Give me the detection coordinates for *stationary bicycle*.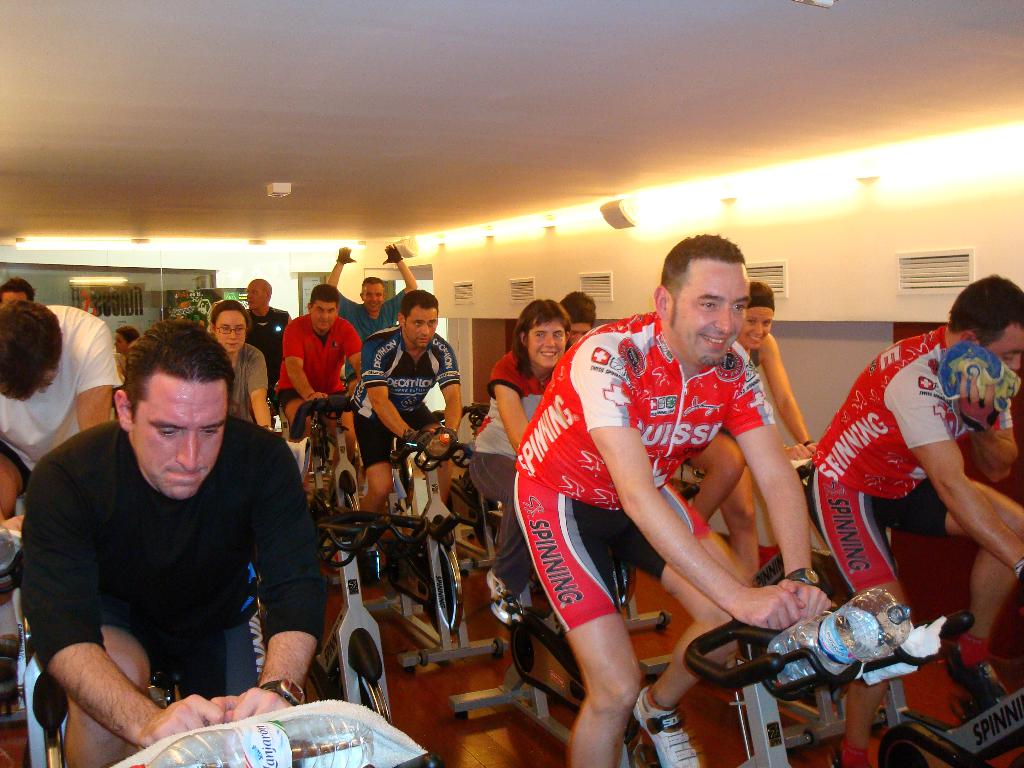
locate(778, 503, 1023, 767).
